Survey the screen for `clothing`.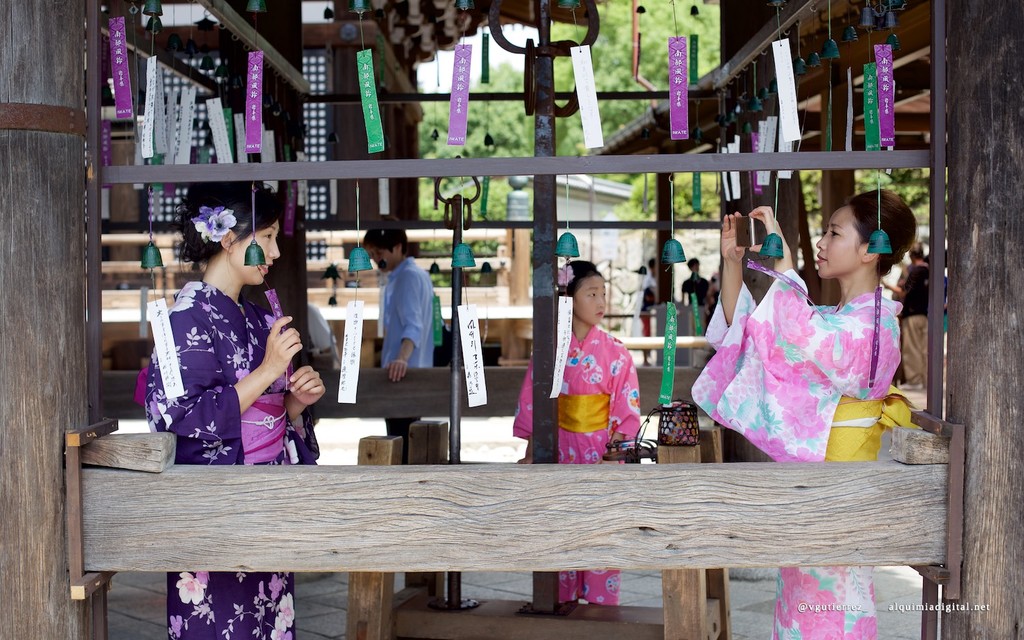
Survey found: x1=907, y1=302, x2=932, y2=385.
